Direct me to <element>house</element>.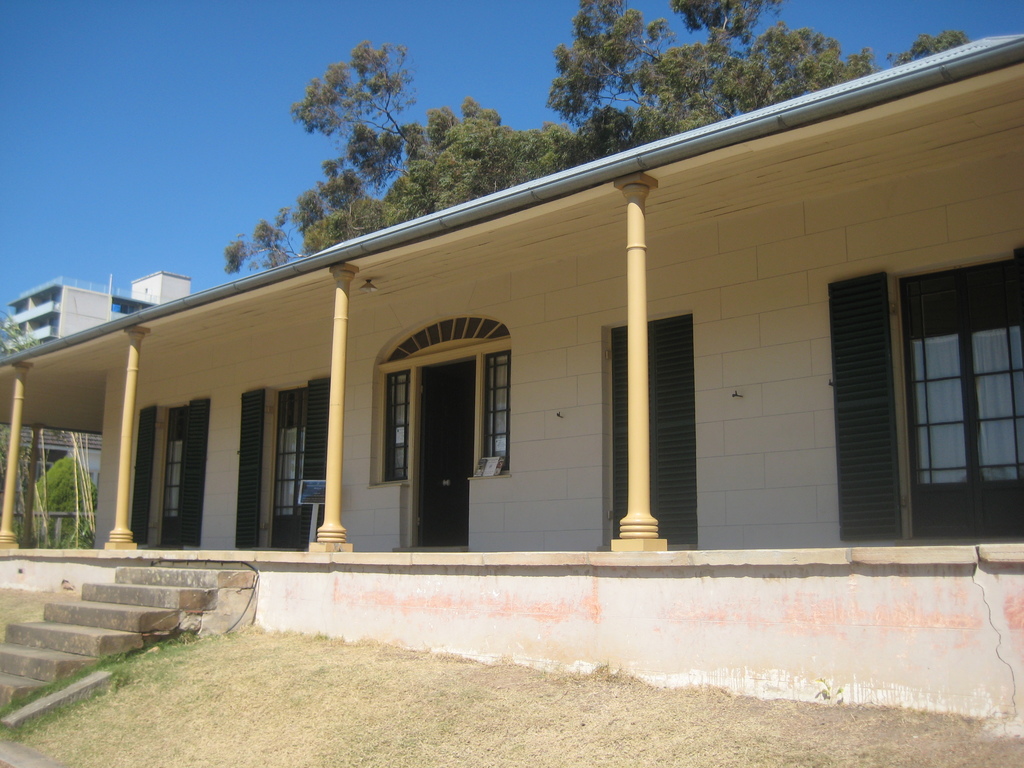
Direction: Rect(1, 280, 106, 348).
